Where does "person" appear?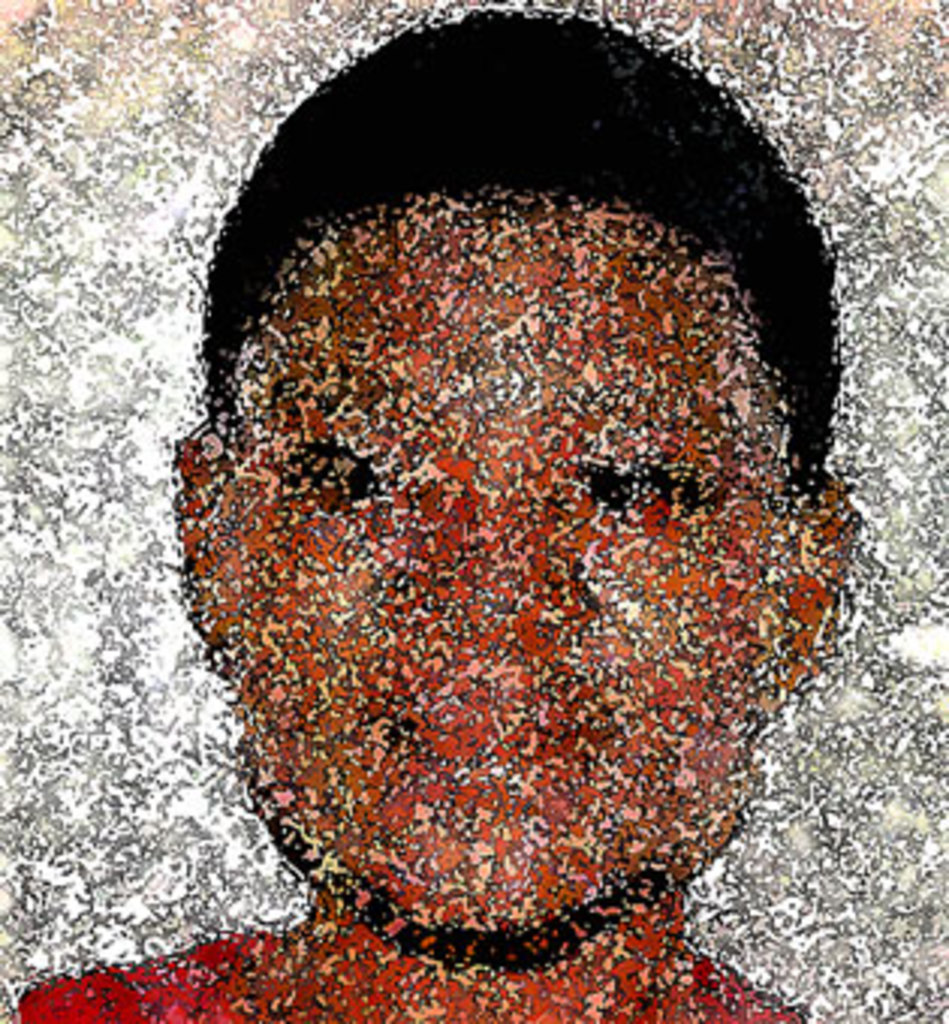
Appears at bbox=(0, 12, 865, 1021).
